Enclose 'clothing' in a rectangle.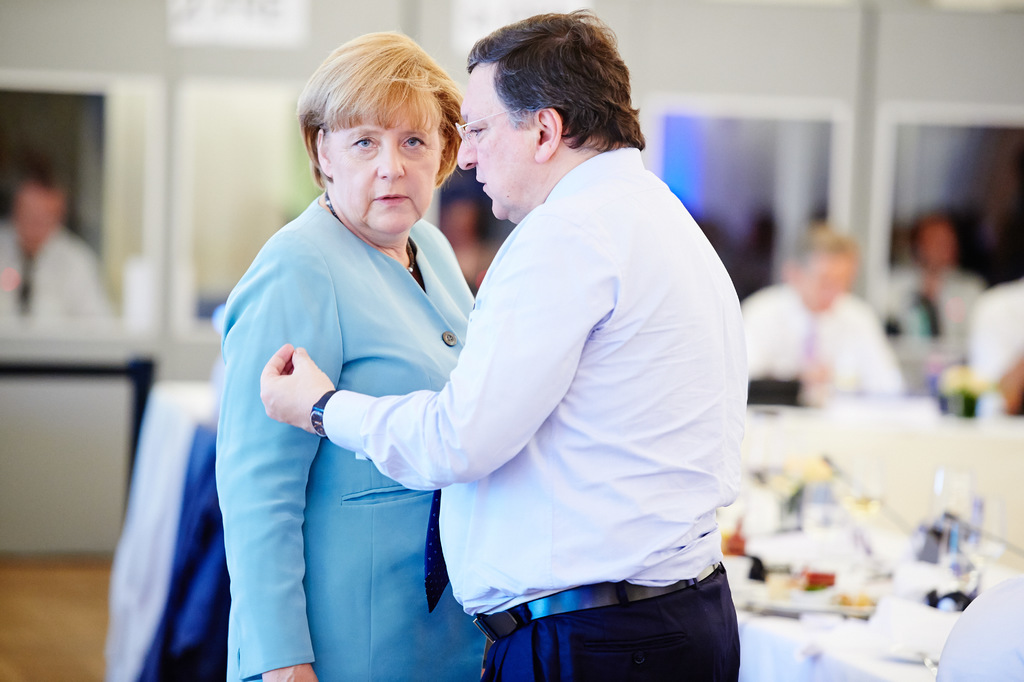
locate(0, 220, 111, 322).
